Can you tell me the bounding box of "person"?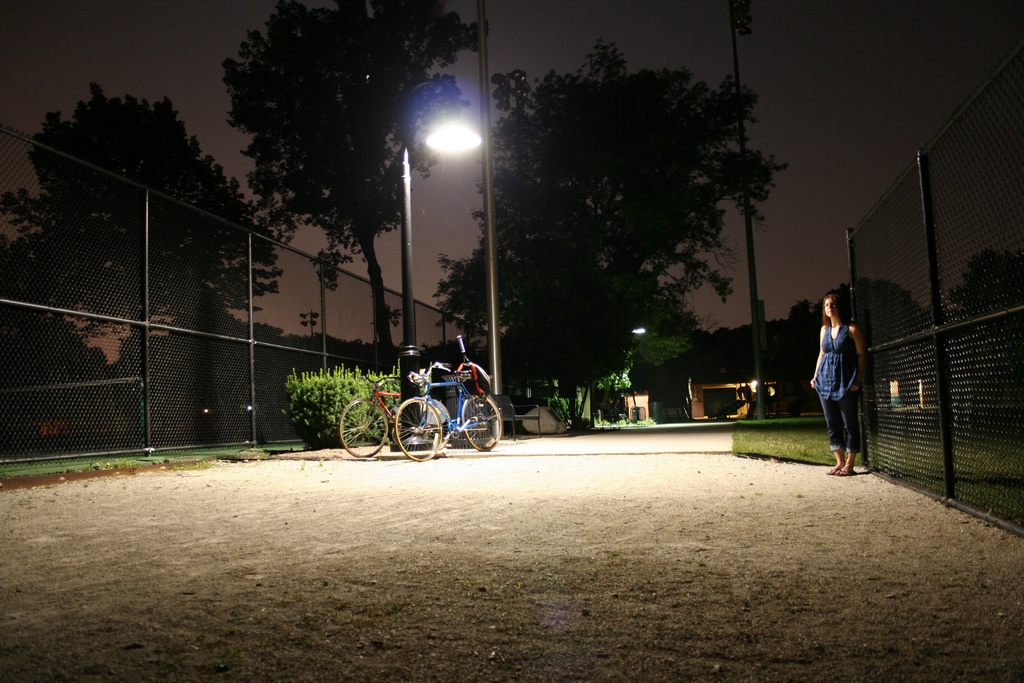
crop(815, 282, 879, 475).
